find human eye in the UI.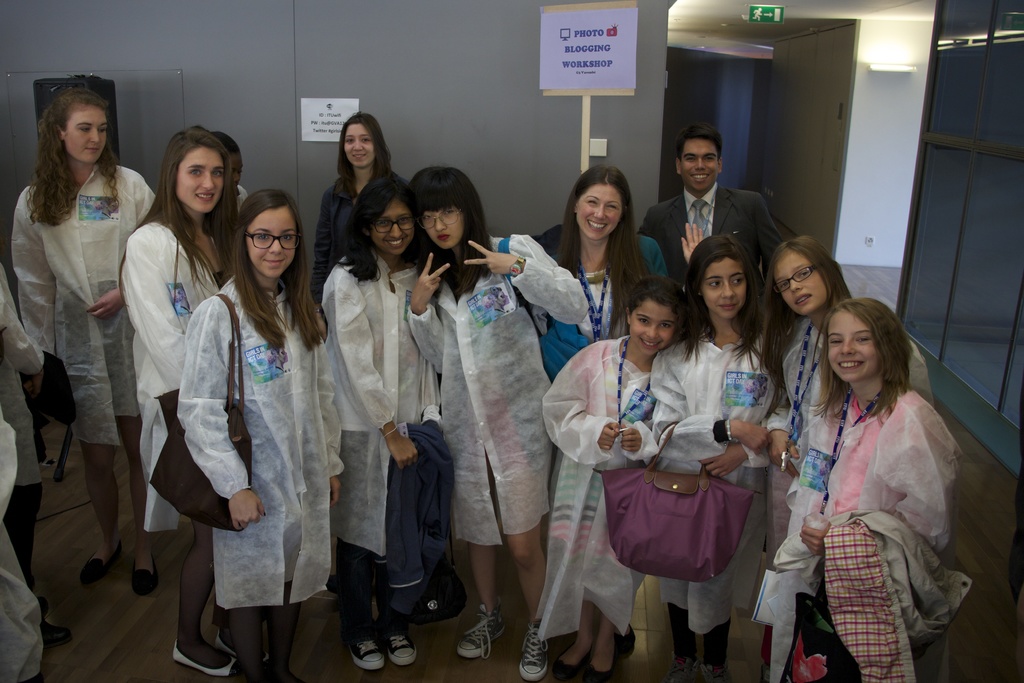
UI element at [x1=98, y1=128, x2=106, y2=133].
